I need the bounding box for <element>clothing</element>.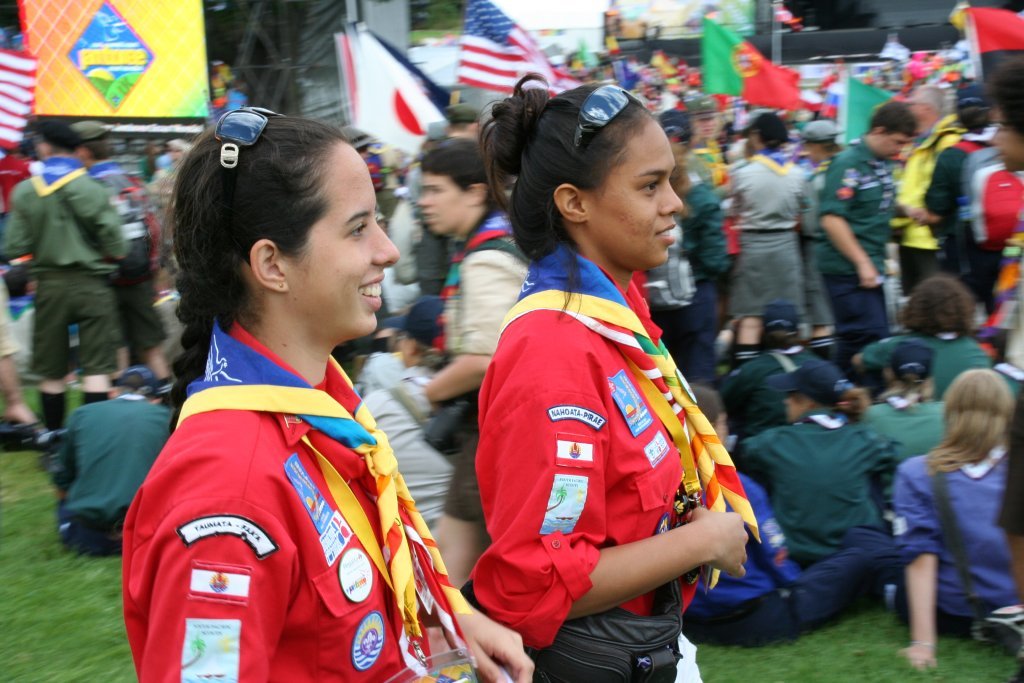
Here it is: BBox(348, 340, 438, 435).
